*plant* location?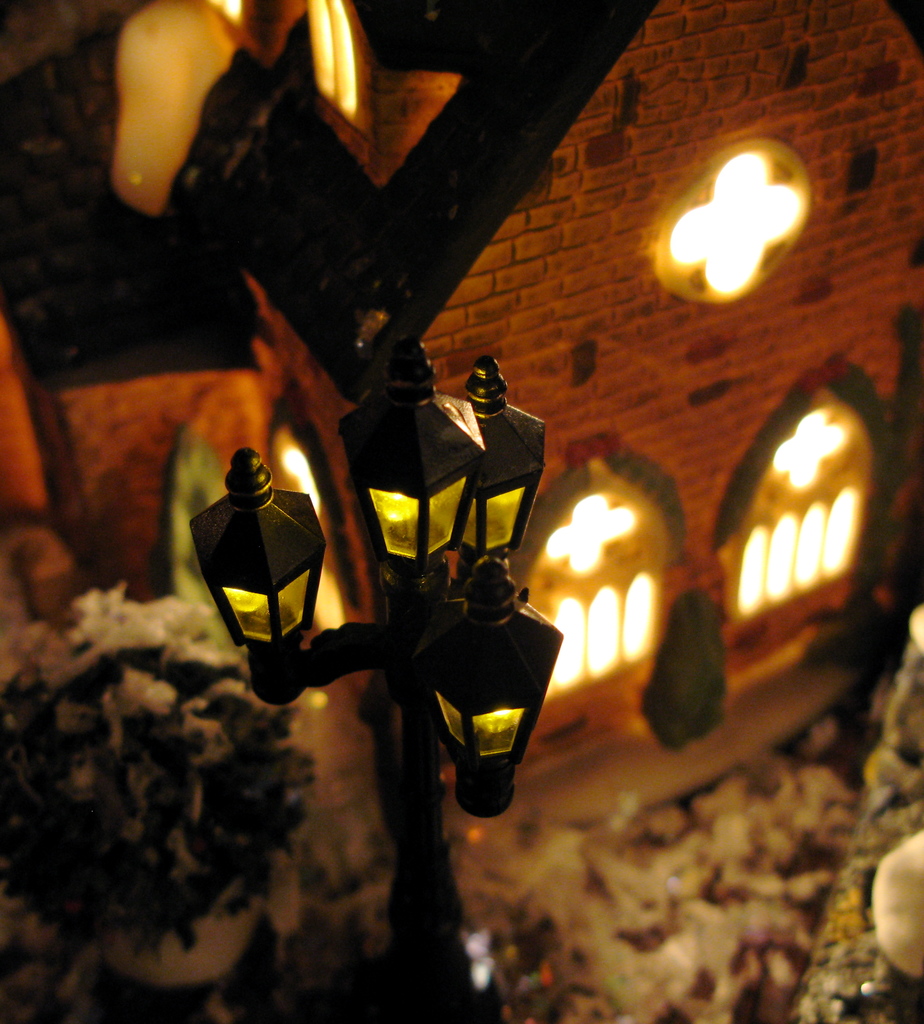
{"x1": 0, "y1": 553, "x2": 358, "y2": 952}
